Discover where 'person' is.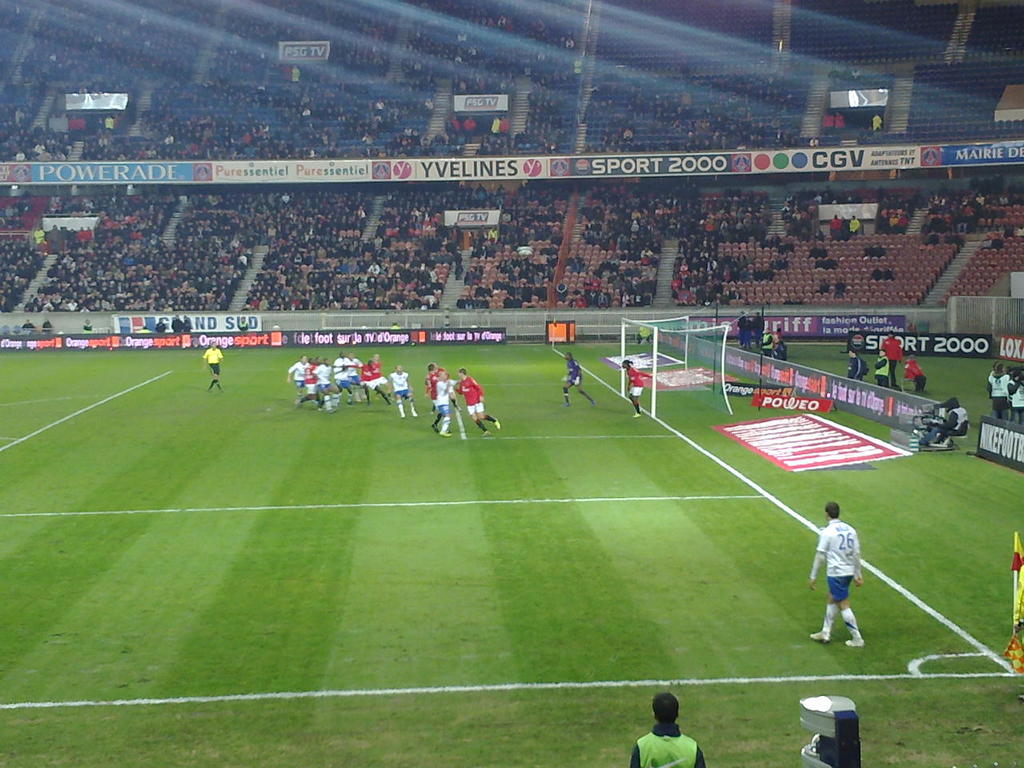
Discovered at (x1=203, y1=341, x2=222, y2=393).
